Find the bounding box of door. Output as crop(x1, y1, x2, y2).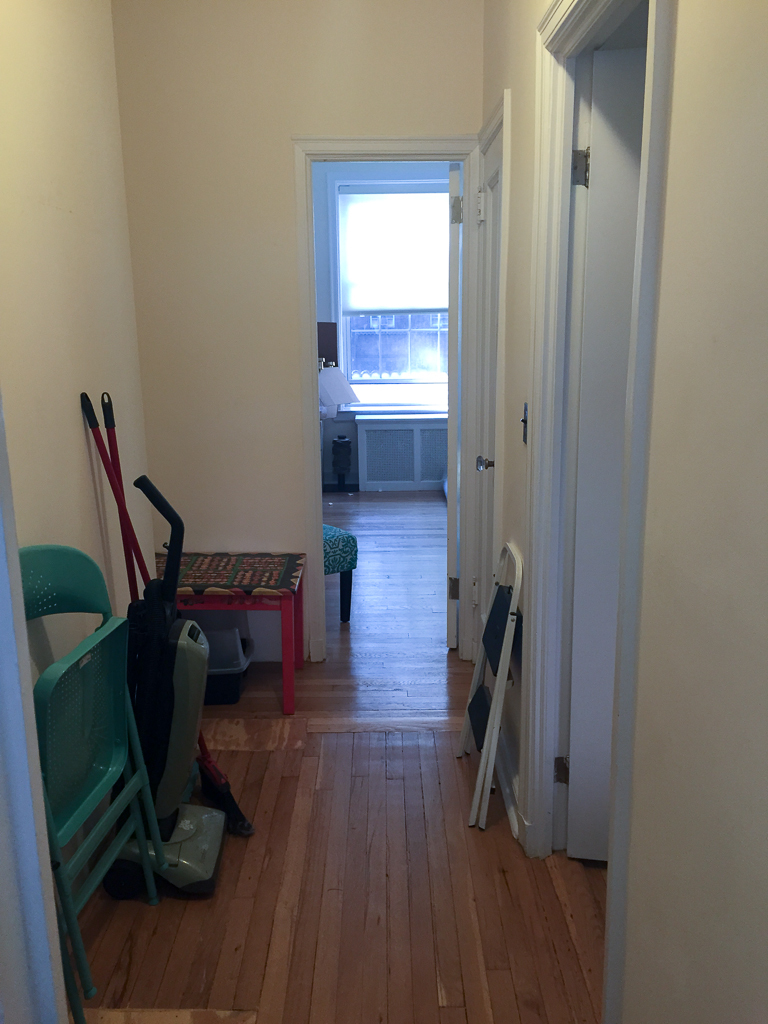
crop(567, 43, 646, 863).
